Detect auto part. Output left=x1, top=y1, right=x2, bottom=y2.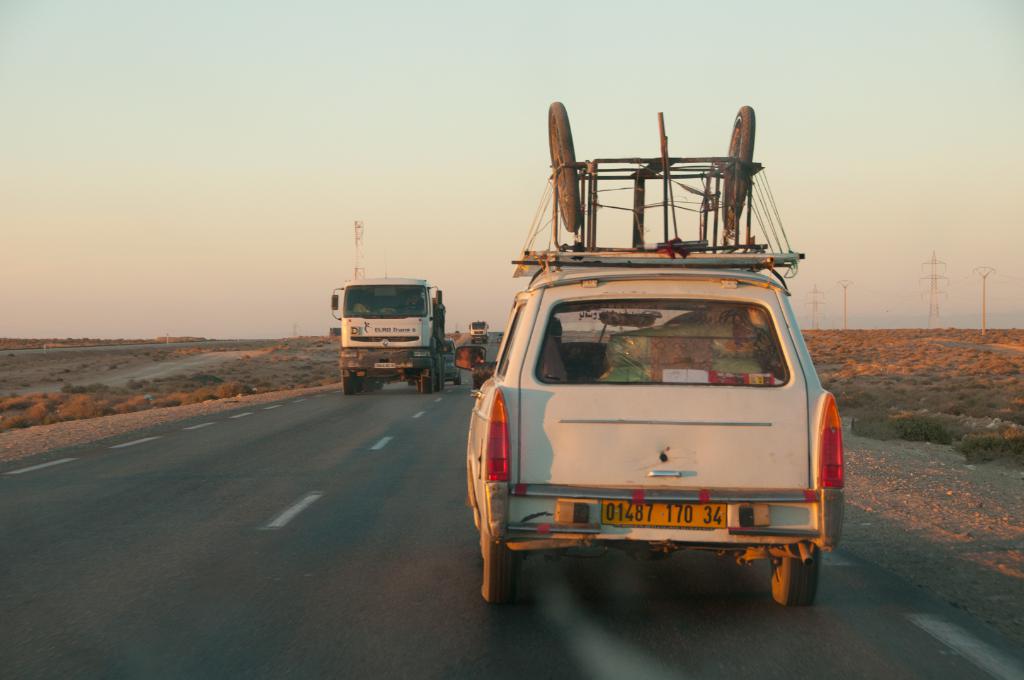
left=762, top=530, right=836, bottom=611.
